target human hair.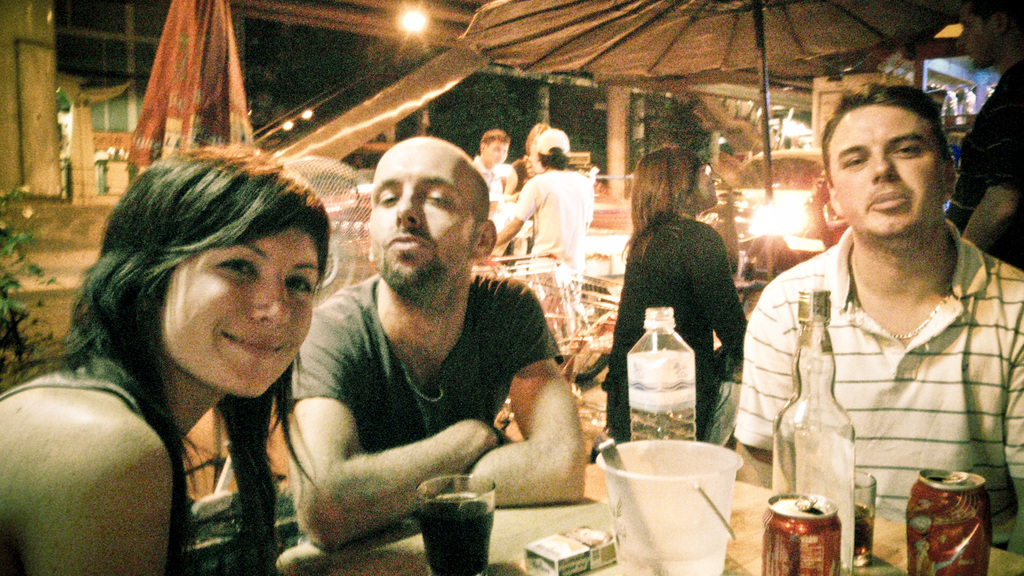
Target region: x1=815 y1=79 x2=951 y2=183.
